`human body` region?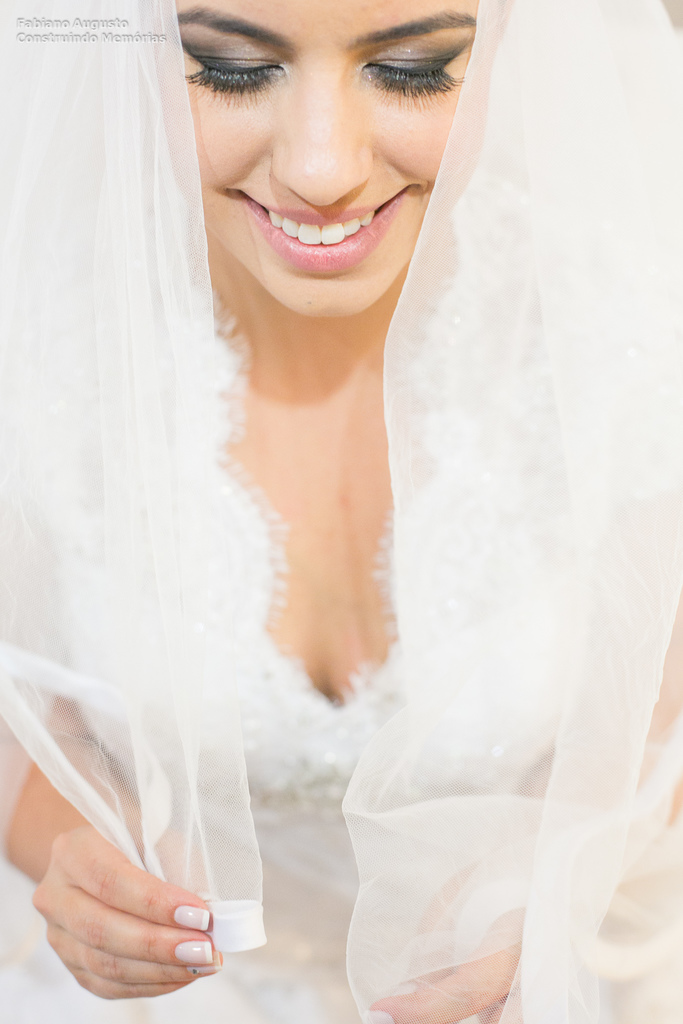
[left=0, top=0, right=682, bottom=1023]
